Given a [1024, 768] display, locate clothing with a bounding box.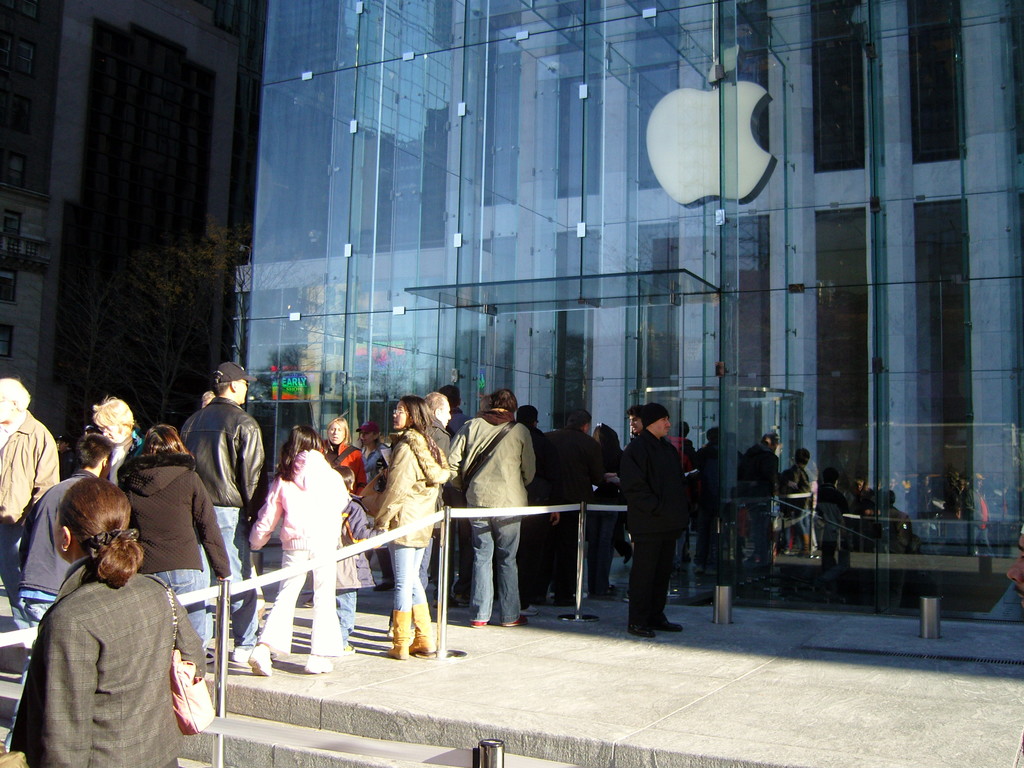
Located: box=[0, 415, 58, 622].
